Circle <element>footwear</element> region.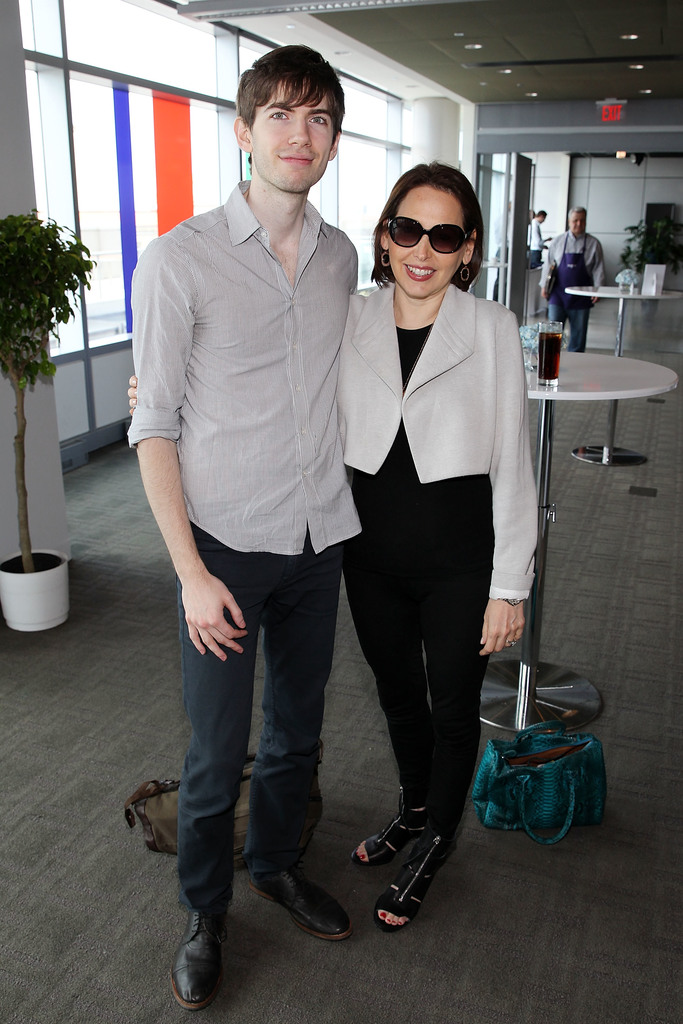
Region: l=247, t=865, r=357, b=939.
